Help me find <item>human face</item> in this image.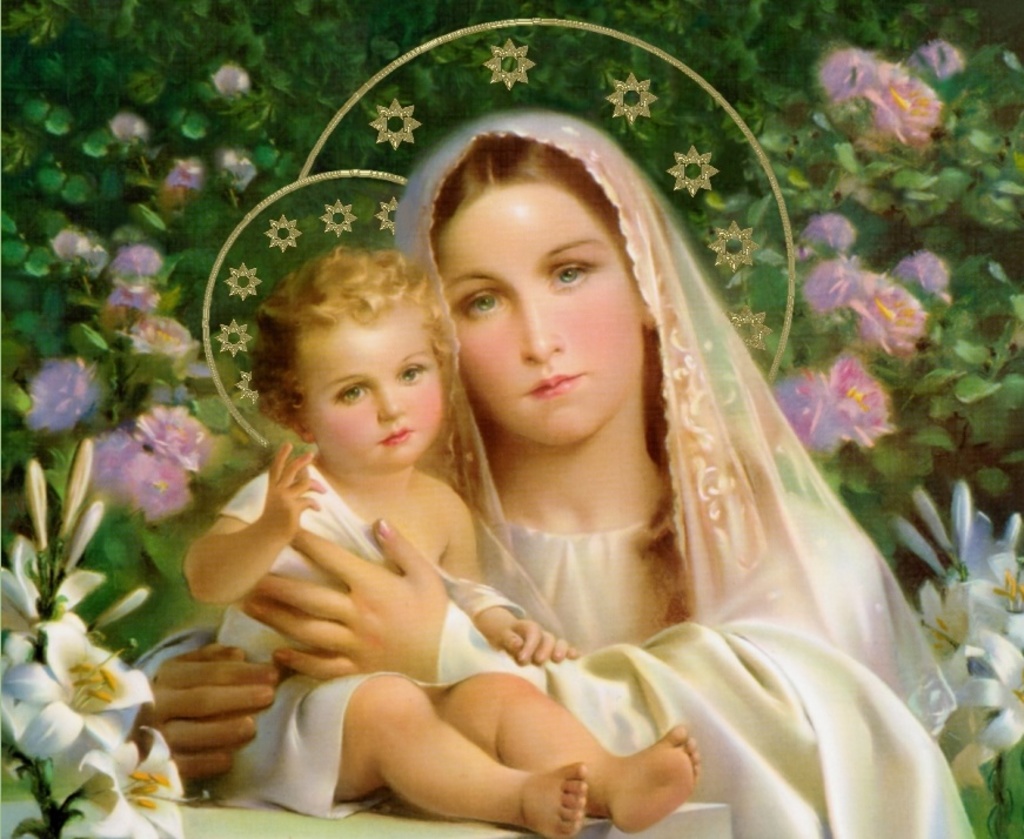
Found it: 430/146/644/469.
